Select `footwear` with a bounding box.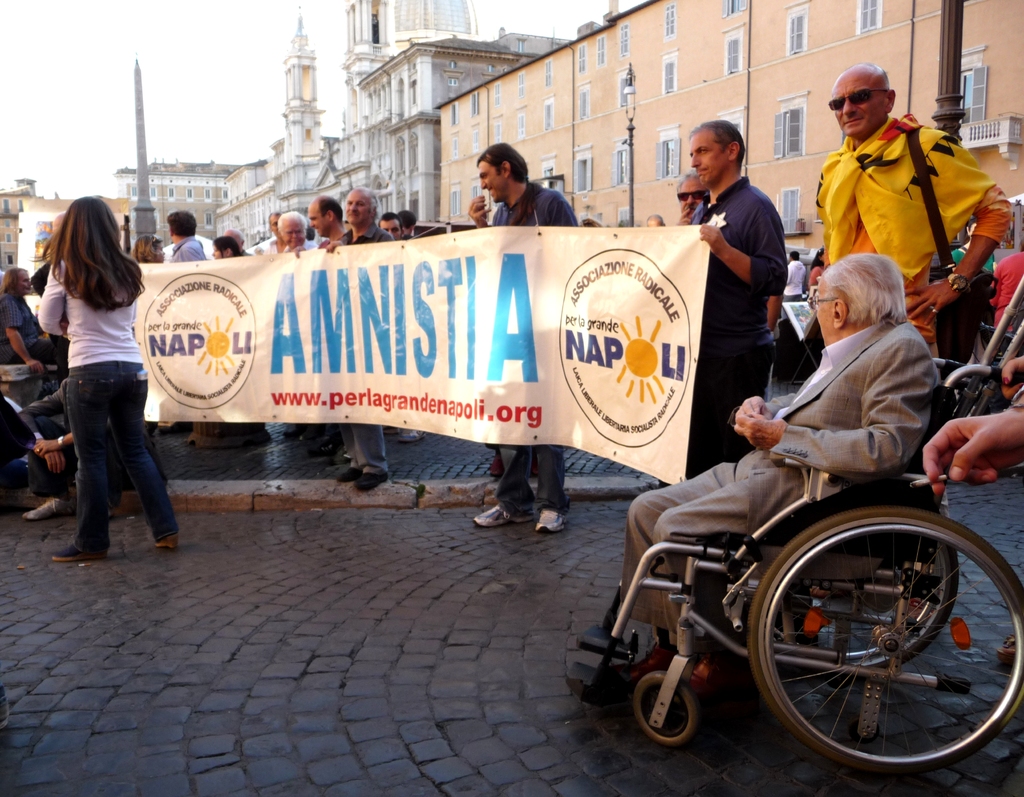
crop(534, 505, 568, 533).
